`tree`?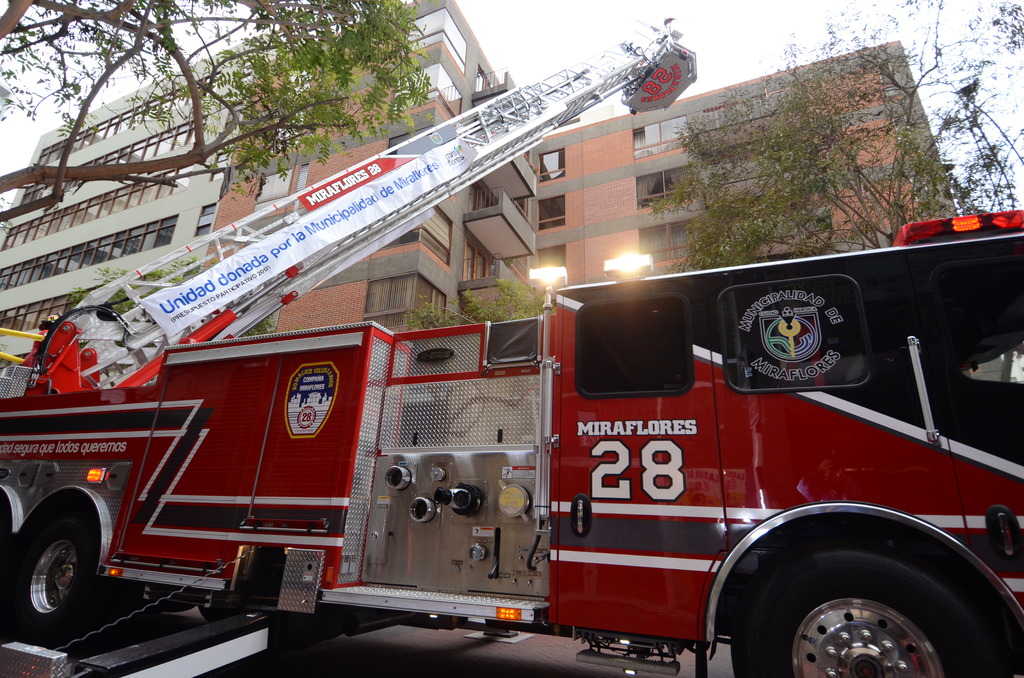
select_region(639, 42, 955, 254)
